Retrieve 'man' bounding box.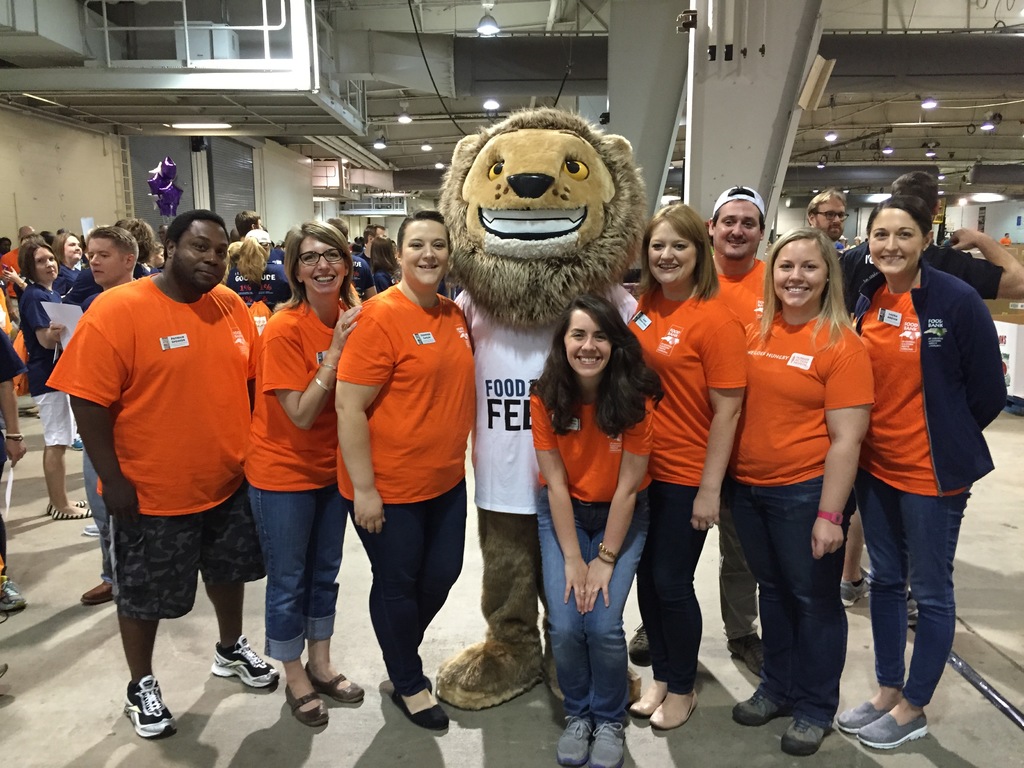
Bounding box: [1,223,35,327].
